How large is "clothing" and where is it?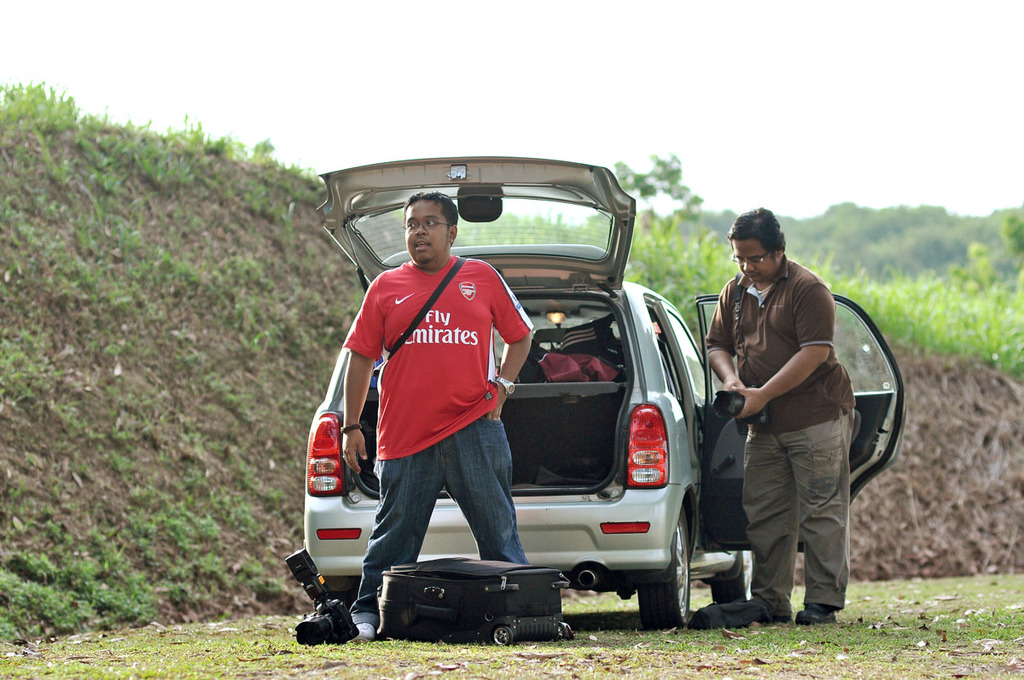
Bounding box: x1=344, y1=253, x2=537, y2=625.
